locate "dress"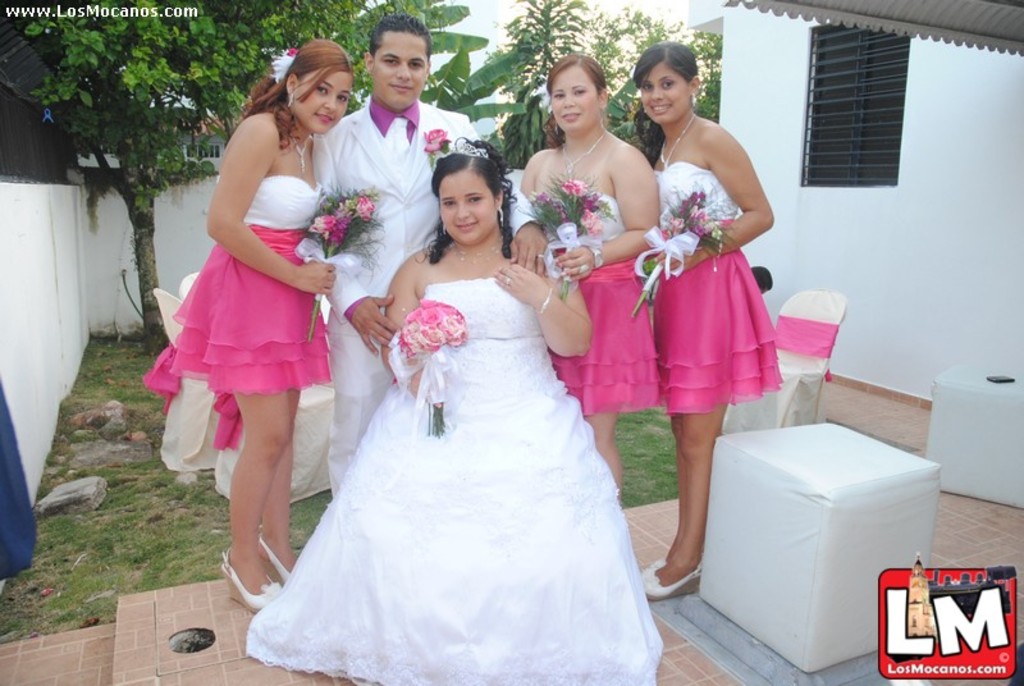
crop(652, 159, 787, 411)
